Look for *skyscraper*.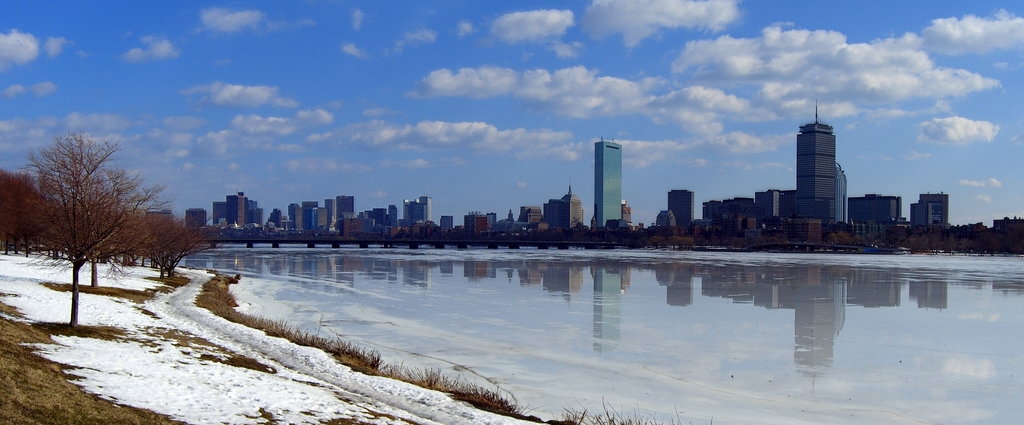
Found: 543 202 547 222.
